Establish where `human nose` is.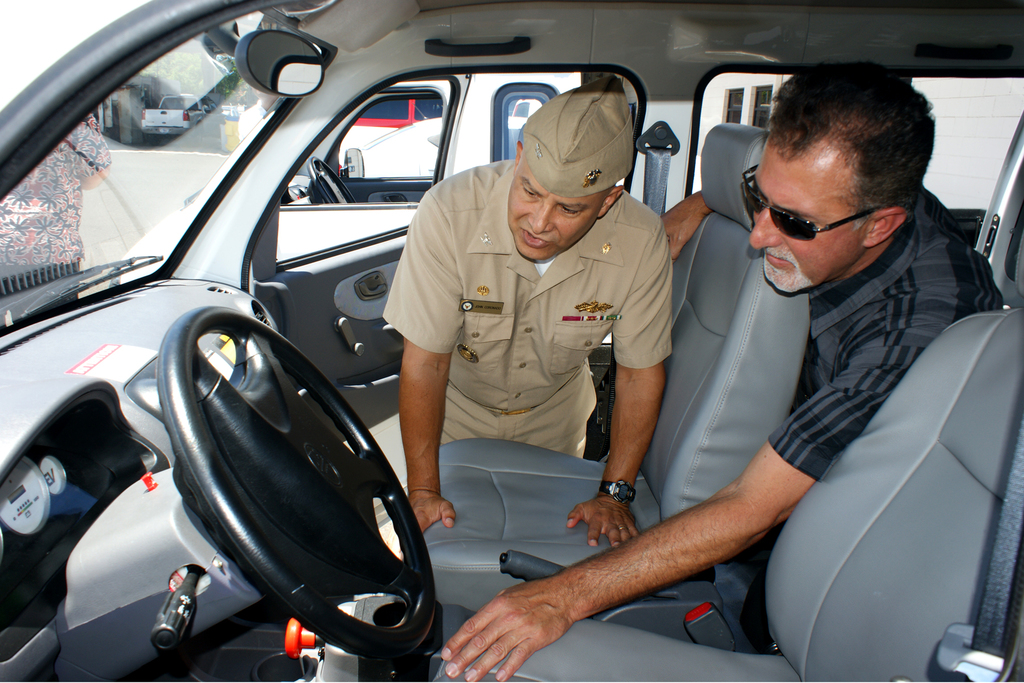
Established at [x1=748, y1=209, x2=783, y2=249].
